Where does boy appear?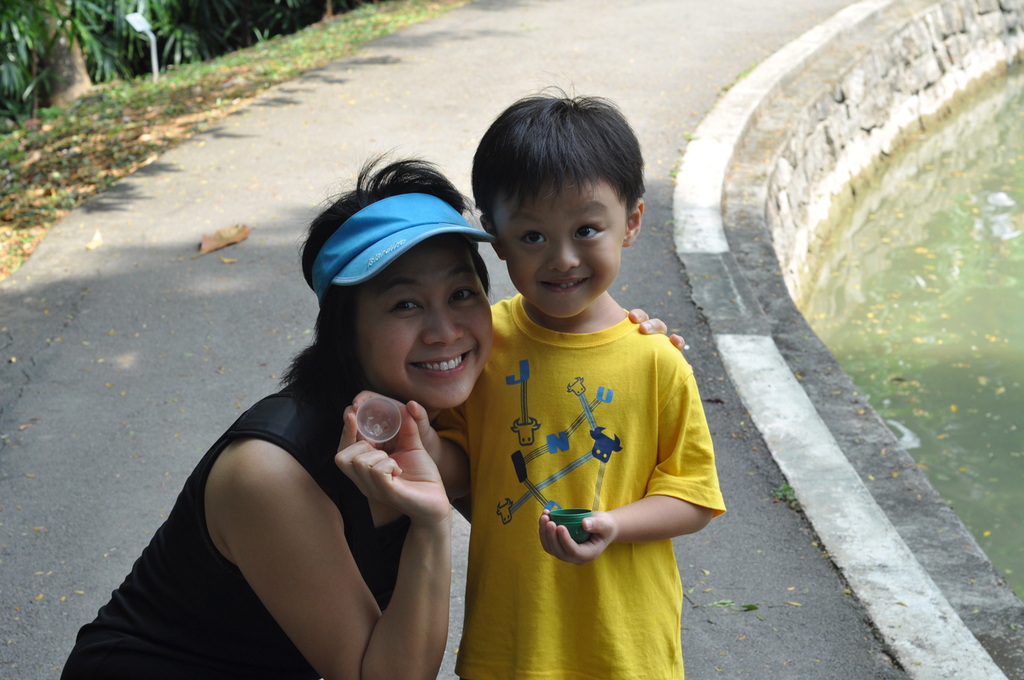
Appears at <box>342,82,726,679</box>.
